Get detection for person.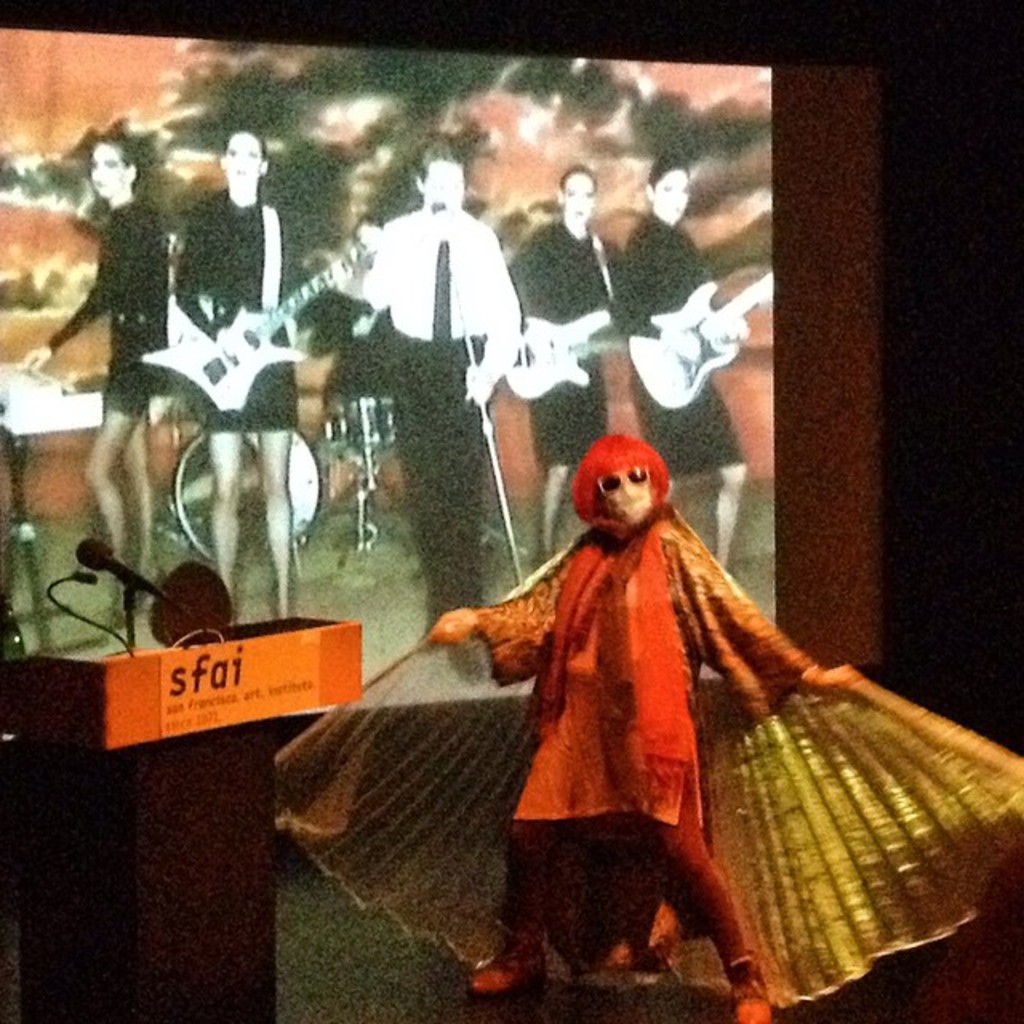
Detection: select_region(163, 122, 302, 626).
